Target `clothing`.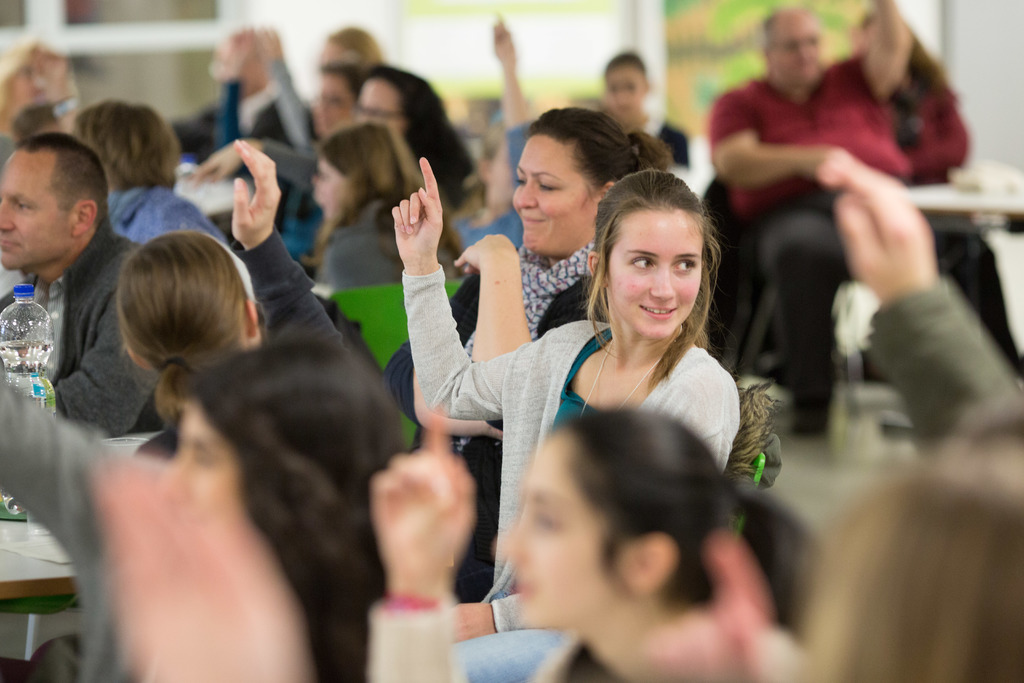
Target region: [0, 353, 147, 682].
